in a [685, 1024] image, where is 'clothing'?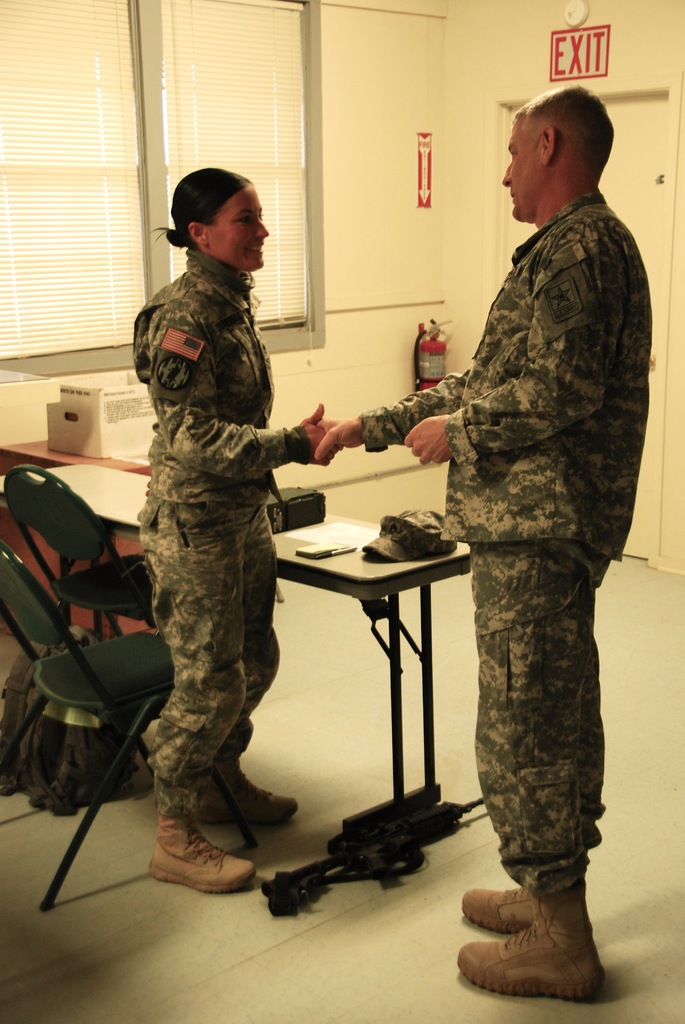
x1=132 y1=244 x2=310 y2=817.
